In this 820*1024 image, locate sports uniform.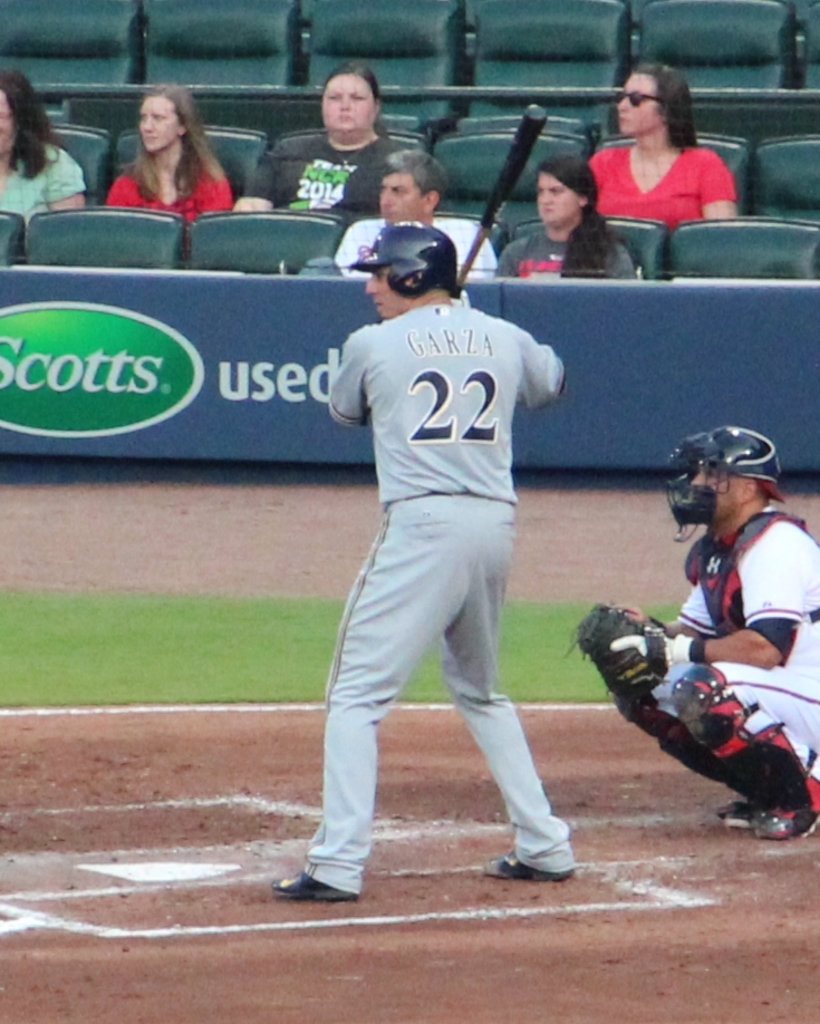
Bounding box: bbox=(595, 494, 819, 841).
